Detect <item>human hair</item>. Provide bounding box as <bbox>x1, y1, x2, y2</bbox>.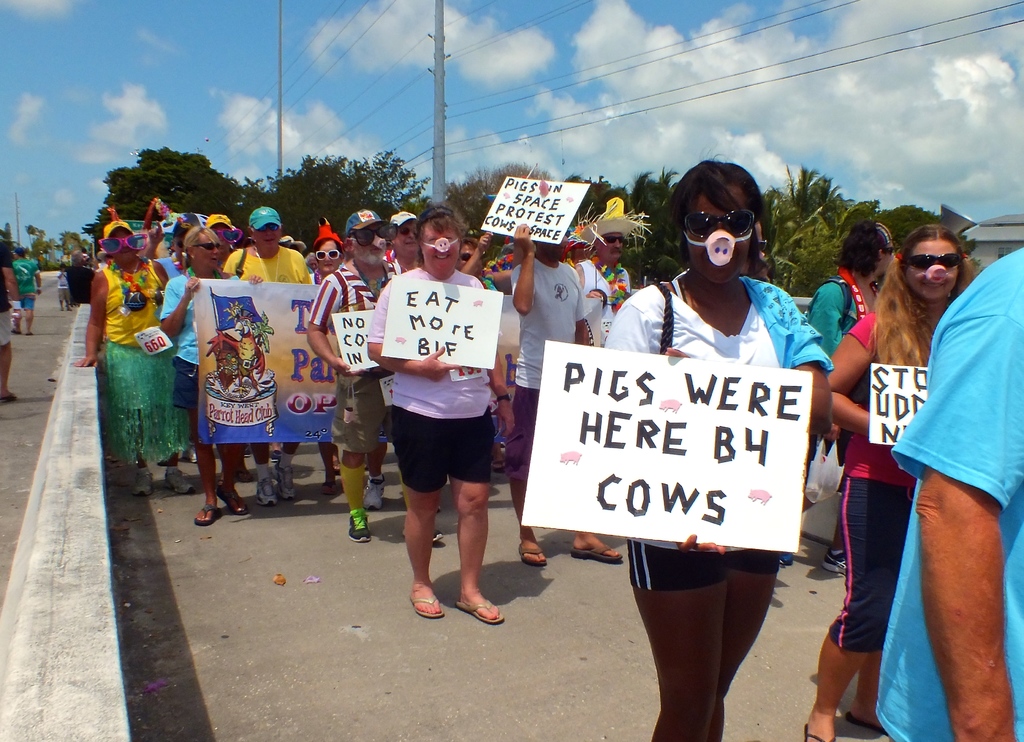
<bbox>671, 152, 769, 276</bbox>.
